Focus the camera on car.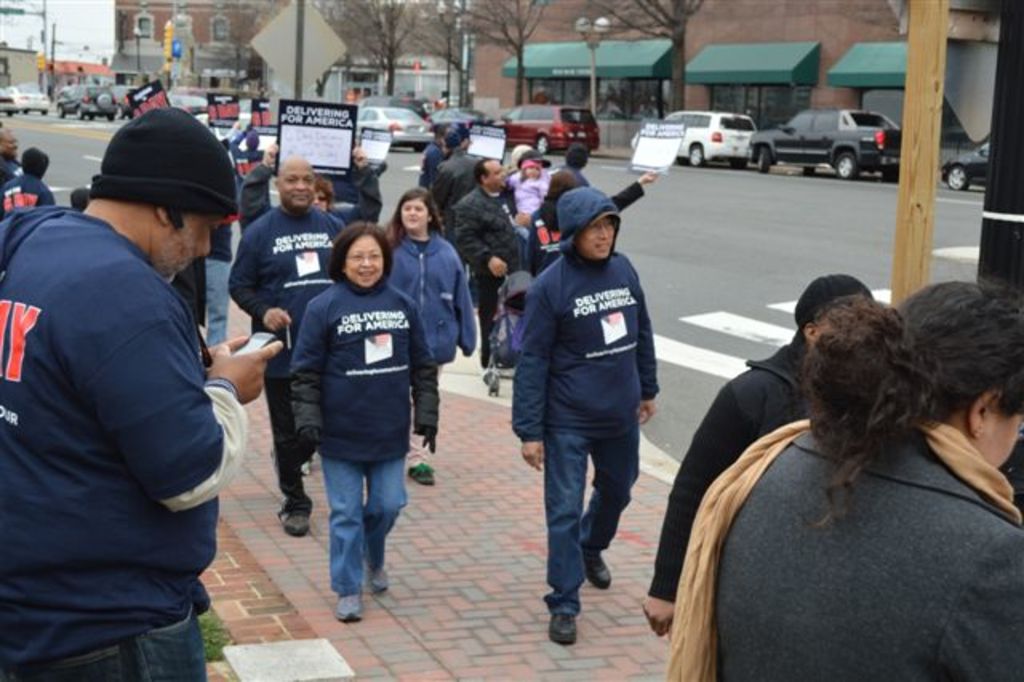
Focus region: box(946, 133, 992, 195).
